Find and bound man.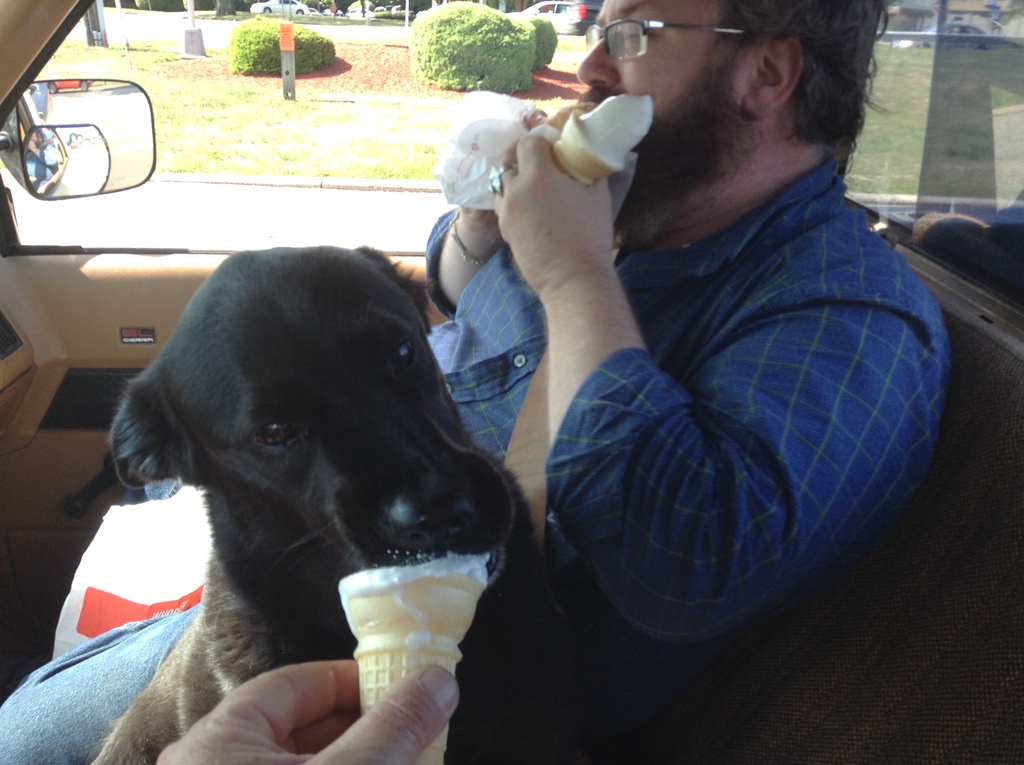
Bound: x1=0 y1=0 x2=952 y2=764.
